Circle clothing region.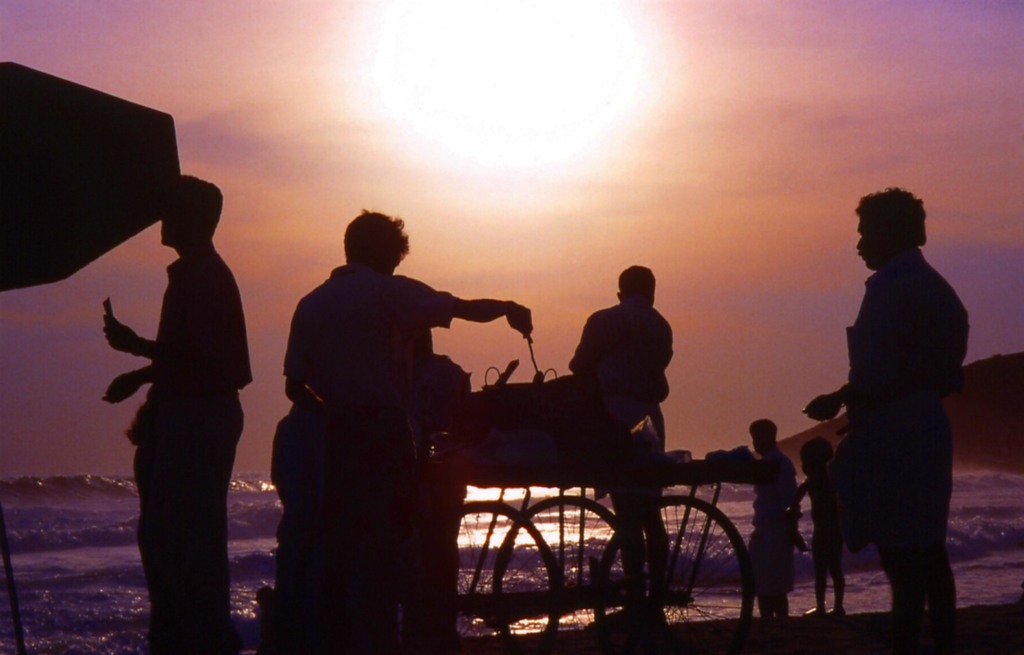
Region: select_region(834, 242, 972, 551).
